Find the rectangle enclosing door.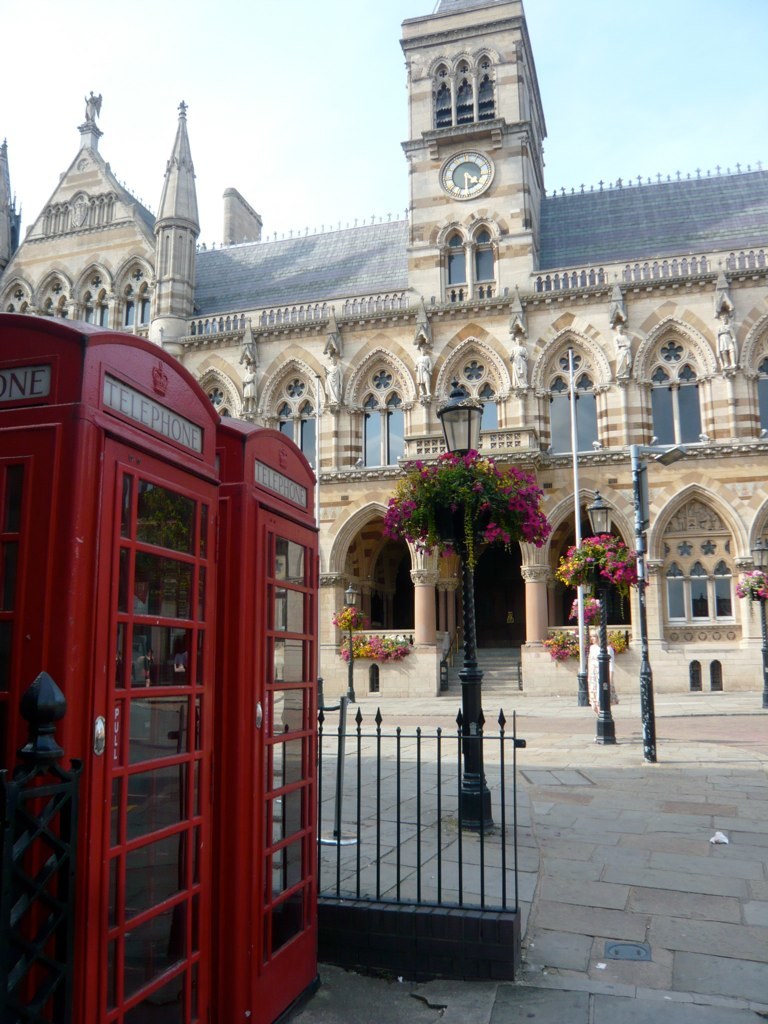
box=[88, 464, 214, 1016].
